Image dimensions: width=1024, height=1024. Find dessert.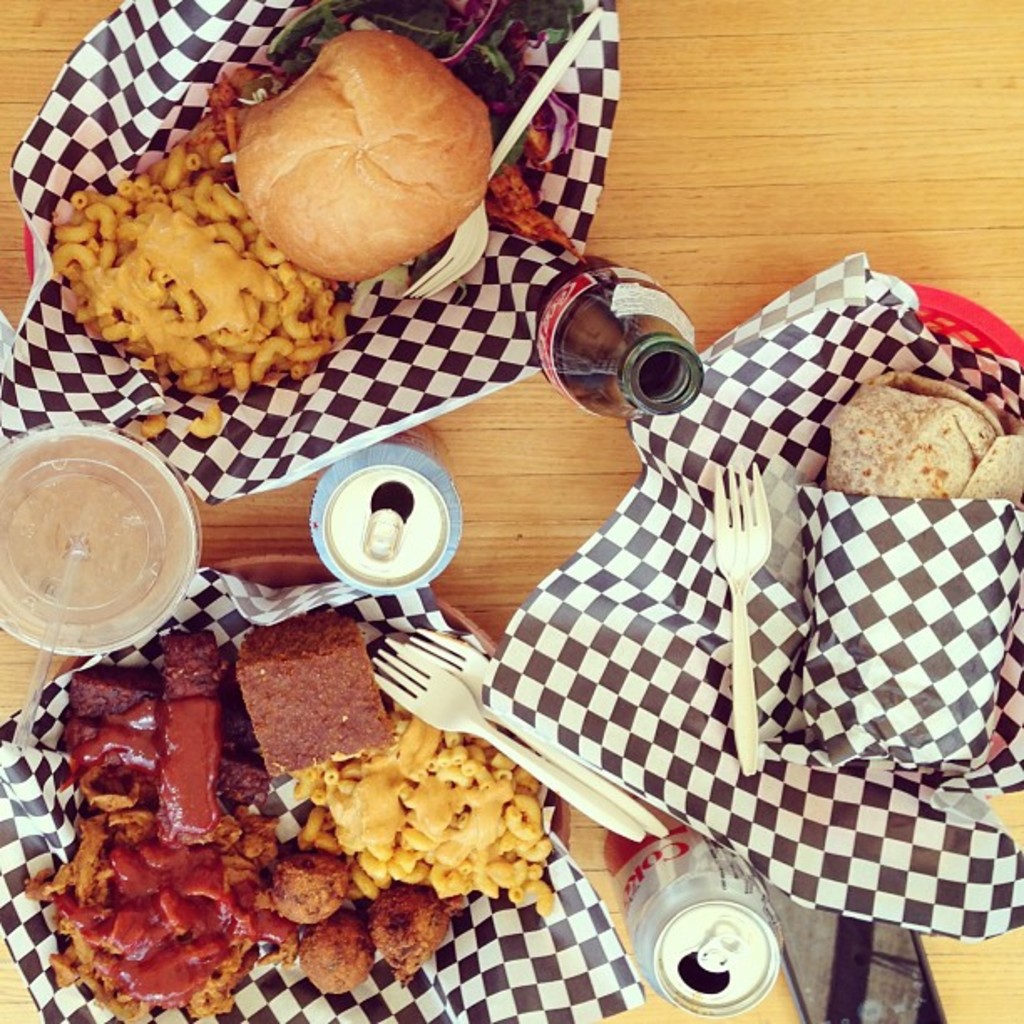
(left=45, top=624, right=564, bottom=987).
